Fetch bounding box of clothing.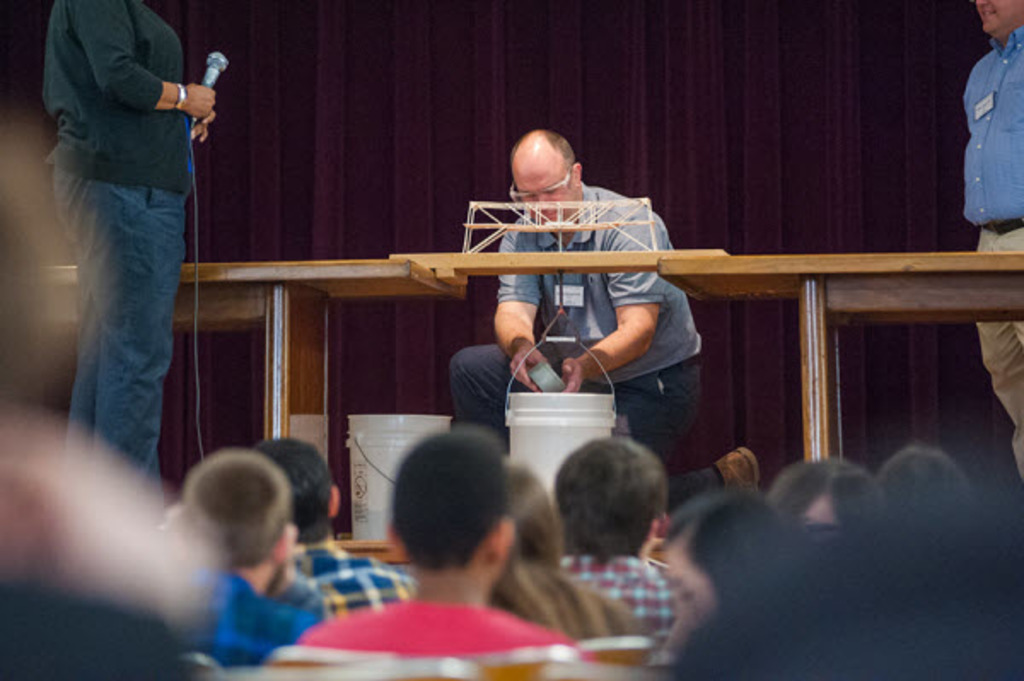
Bbox: <region>451, 355, 701, 459</region>.
